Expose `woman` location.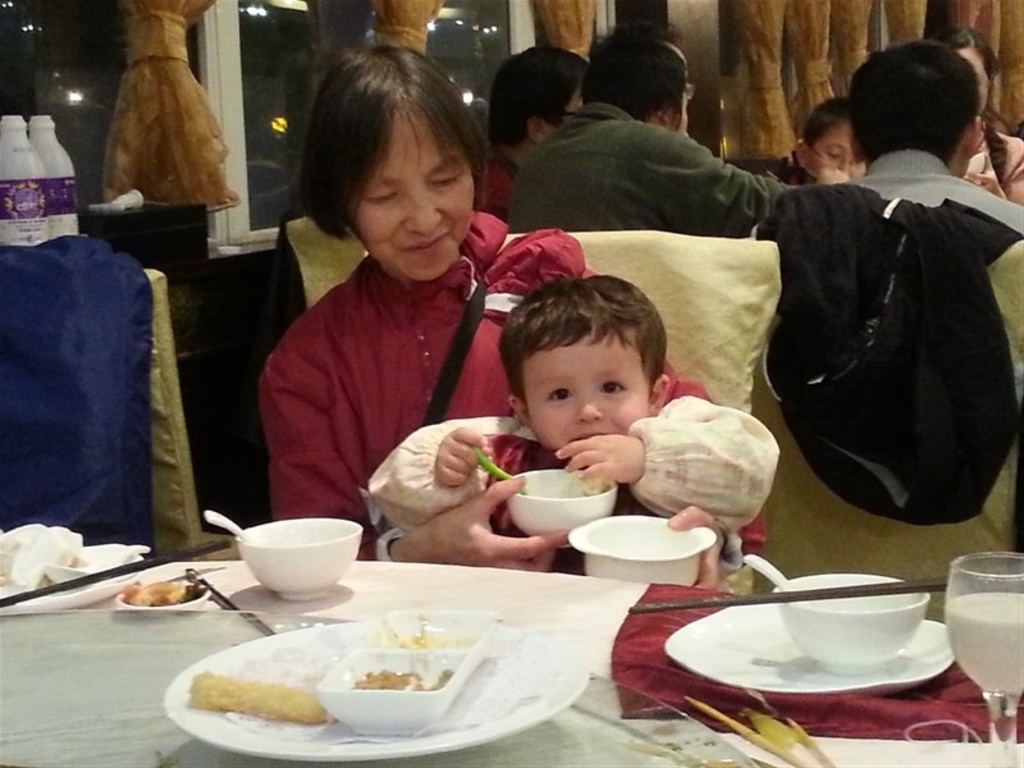
Exposed at [x1=239, y1=65, x2=737, y2=630].
